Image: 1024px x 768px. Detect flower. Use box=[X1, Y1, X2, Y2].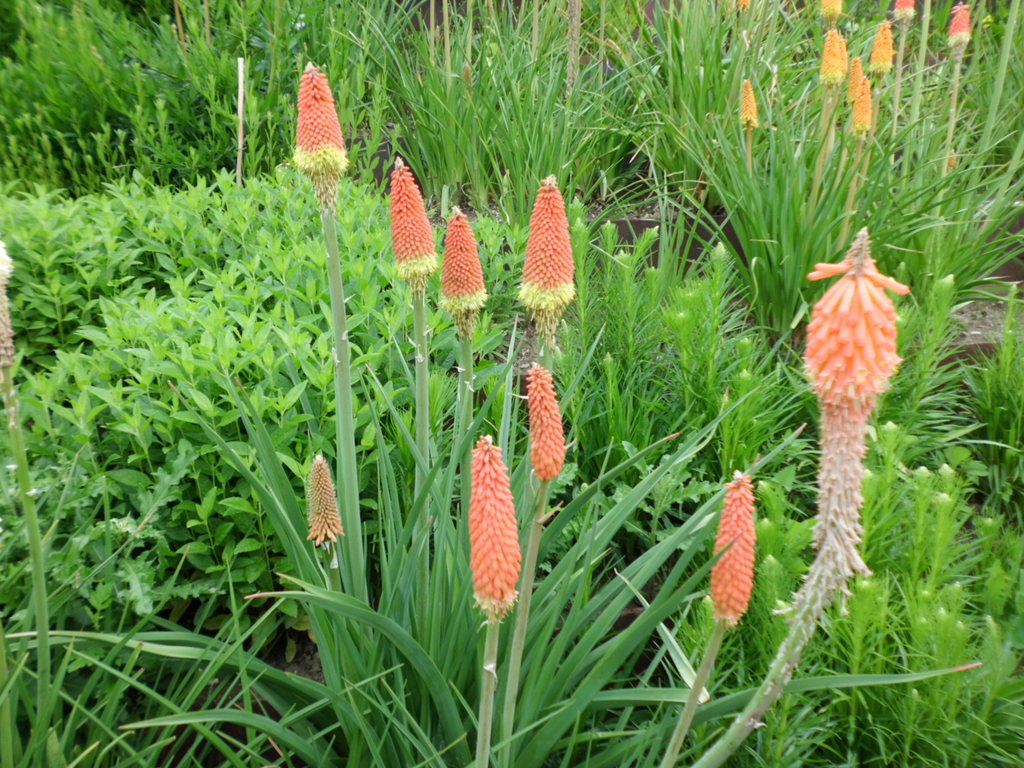
box=[810, 223, 912, 578].
